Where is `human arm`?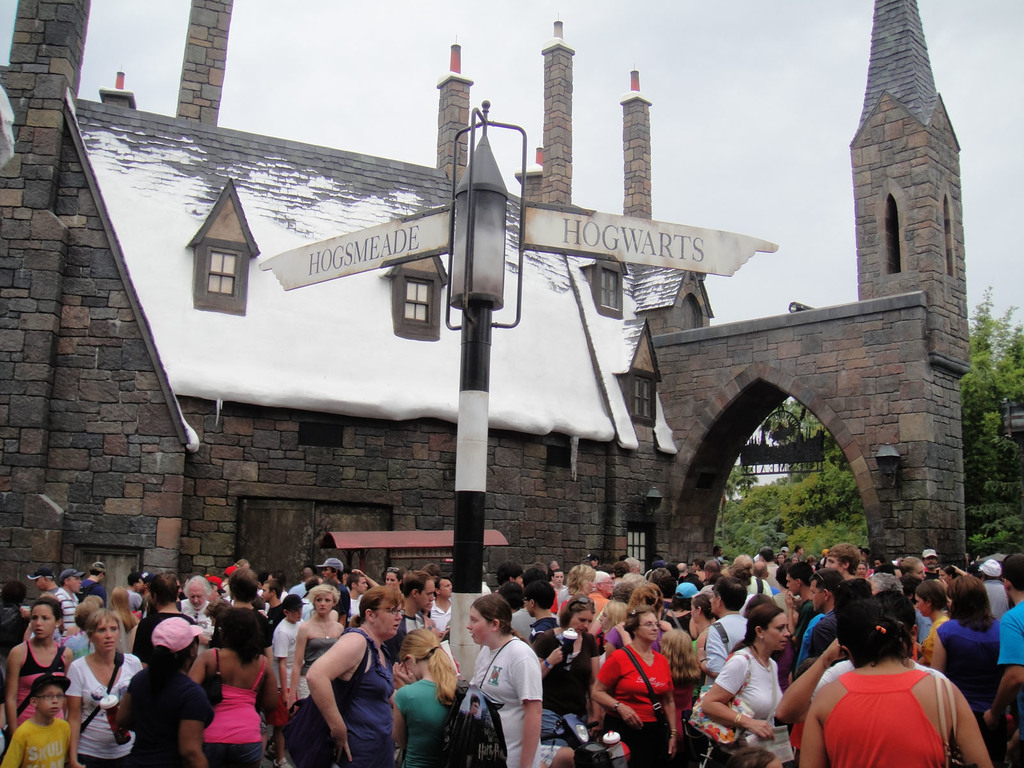
l=662, t=655, r=678, b=758.
